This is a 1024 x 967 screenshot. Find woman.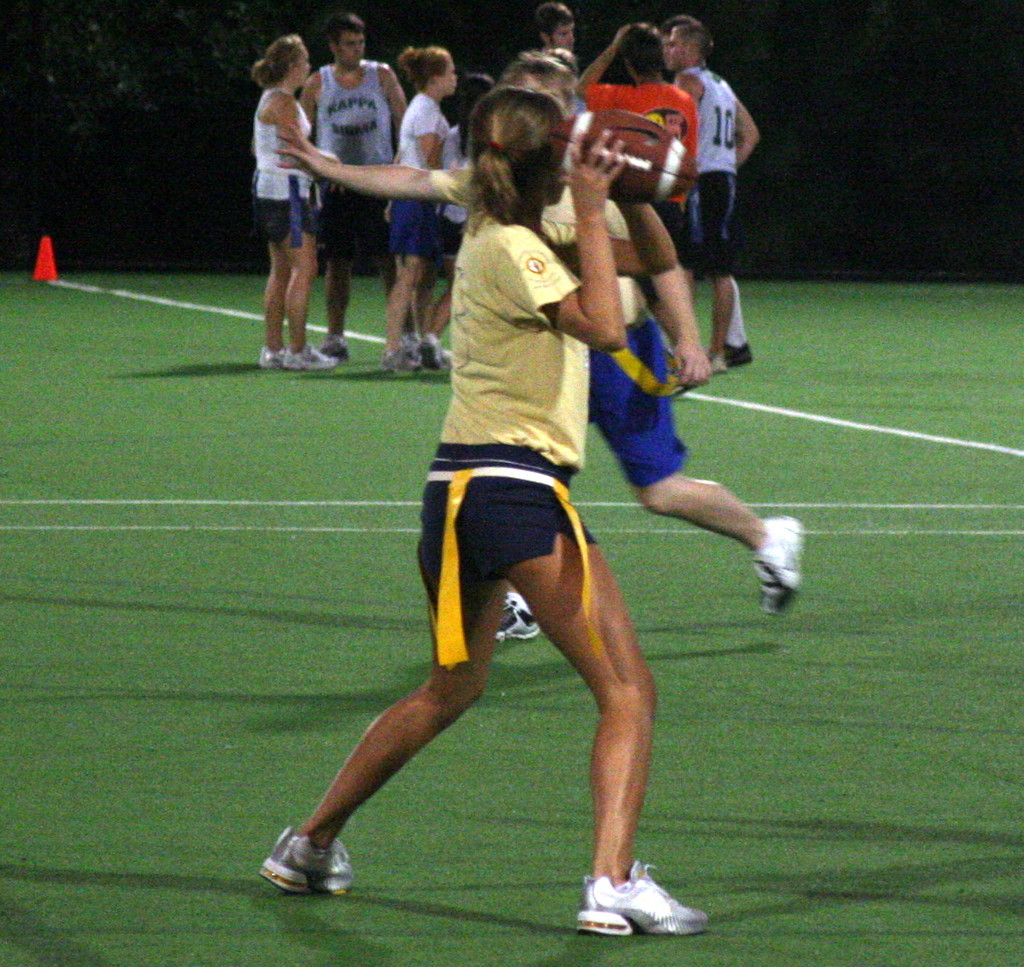
Bounding box: crop(376, 43, 460, 380).
